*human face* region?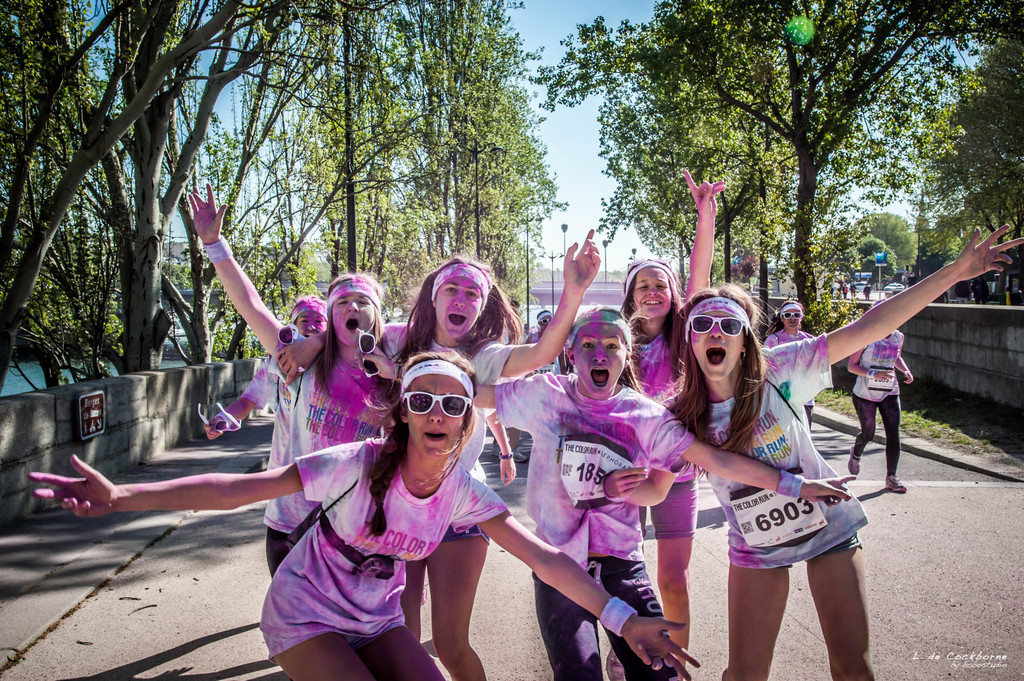
[x1=298, y1=307, x2=325, y2=339]
